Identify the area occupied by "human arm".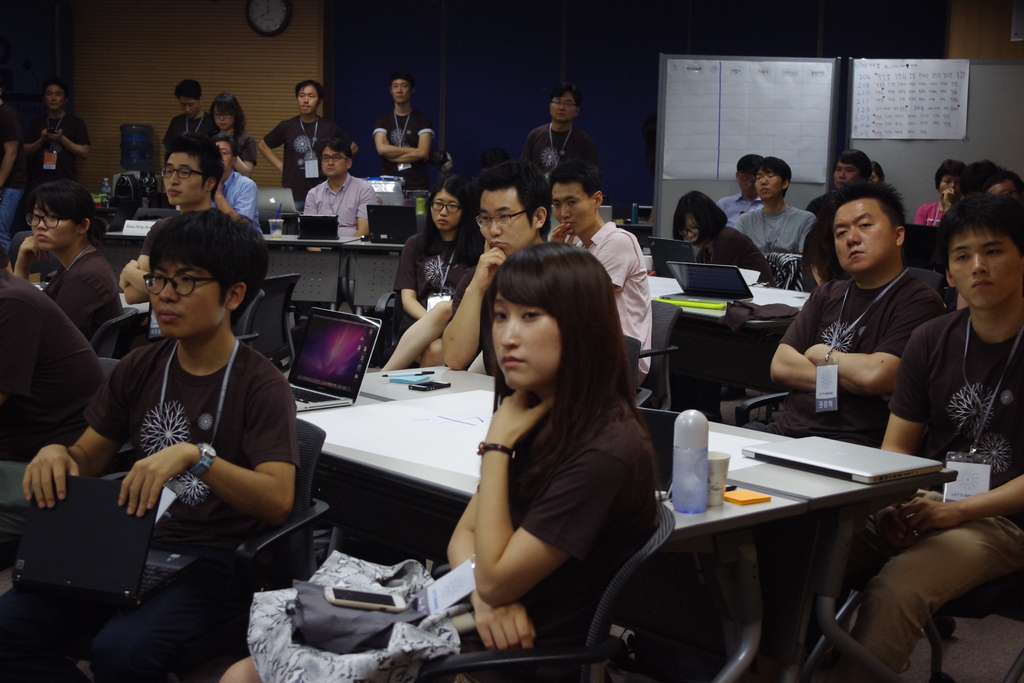
Area: bbox=(303, 180, 322, 245).
